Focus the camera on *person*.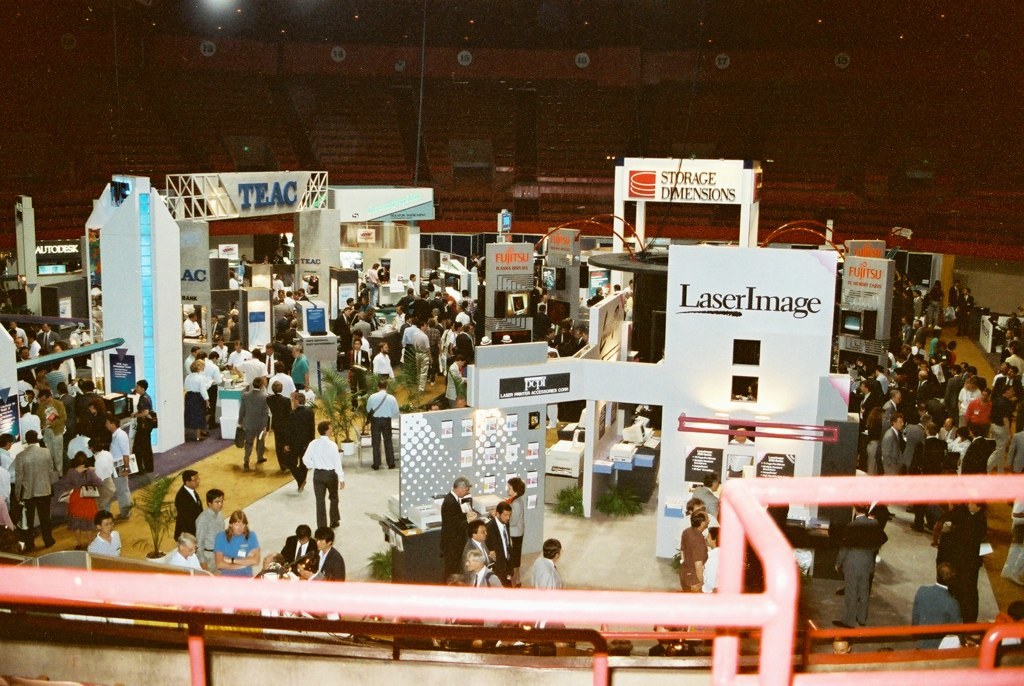
Focus region: x1=465, y1=550, x2=501, y2=585.
